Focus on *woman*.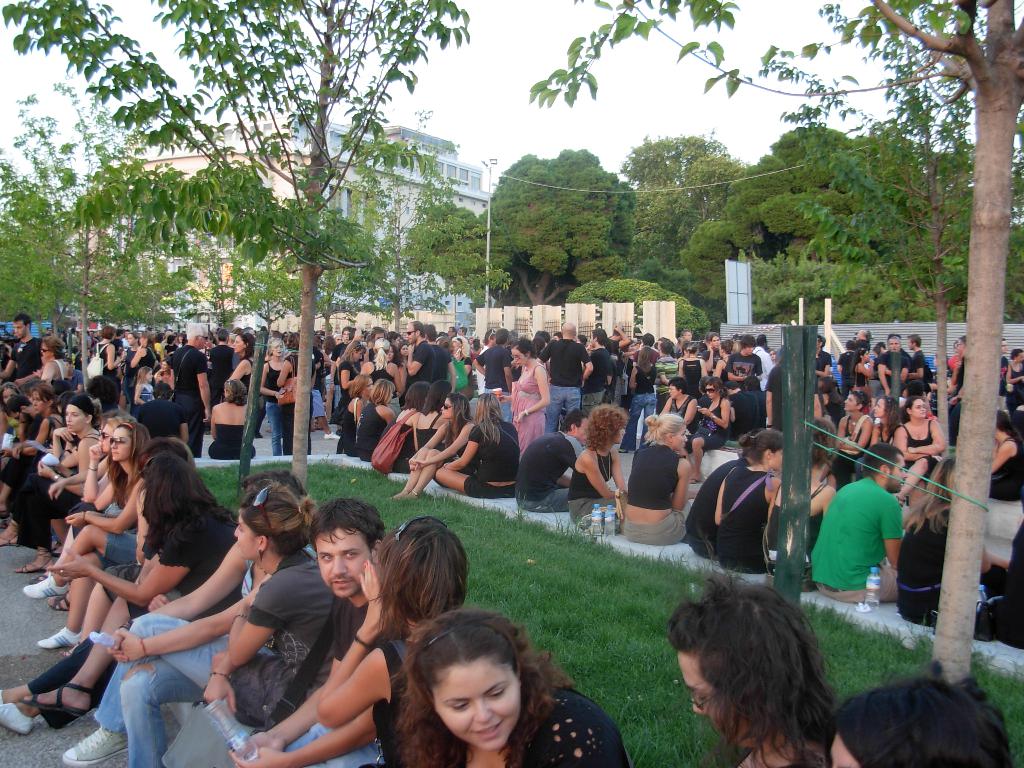
Focused at rect(617, 417, 695, 547).
